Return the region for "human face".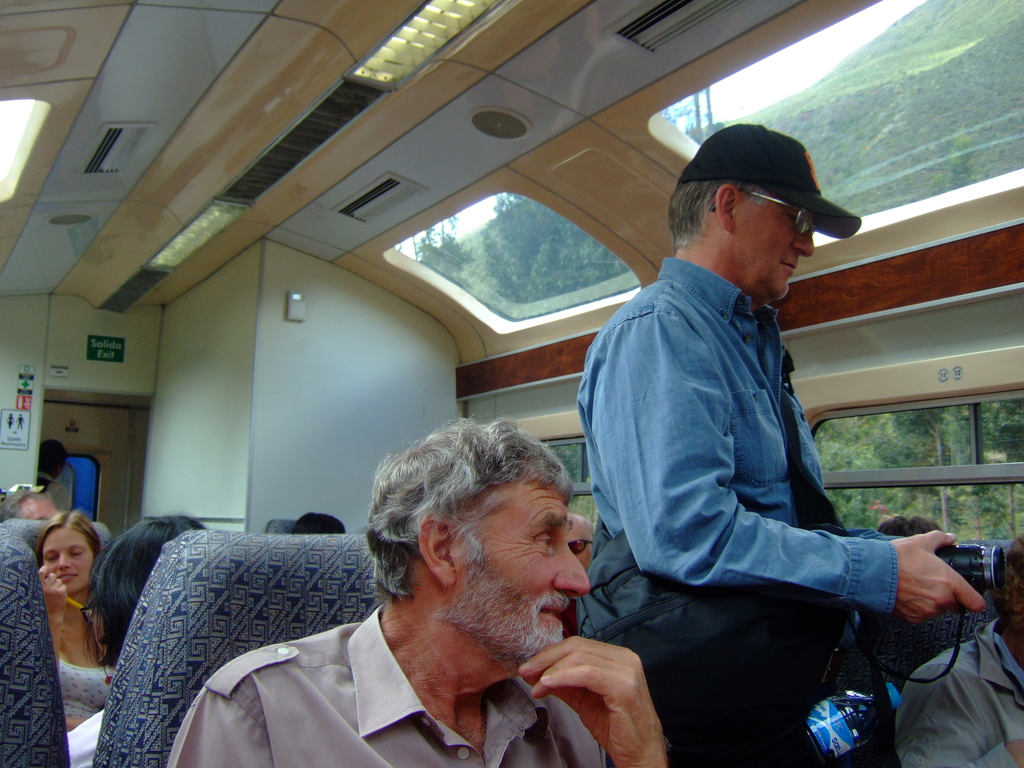
region(44, 525, 100, 596).
